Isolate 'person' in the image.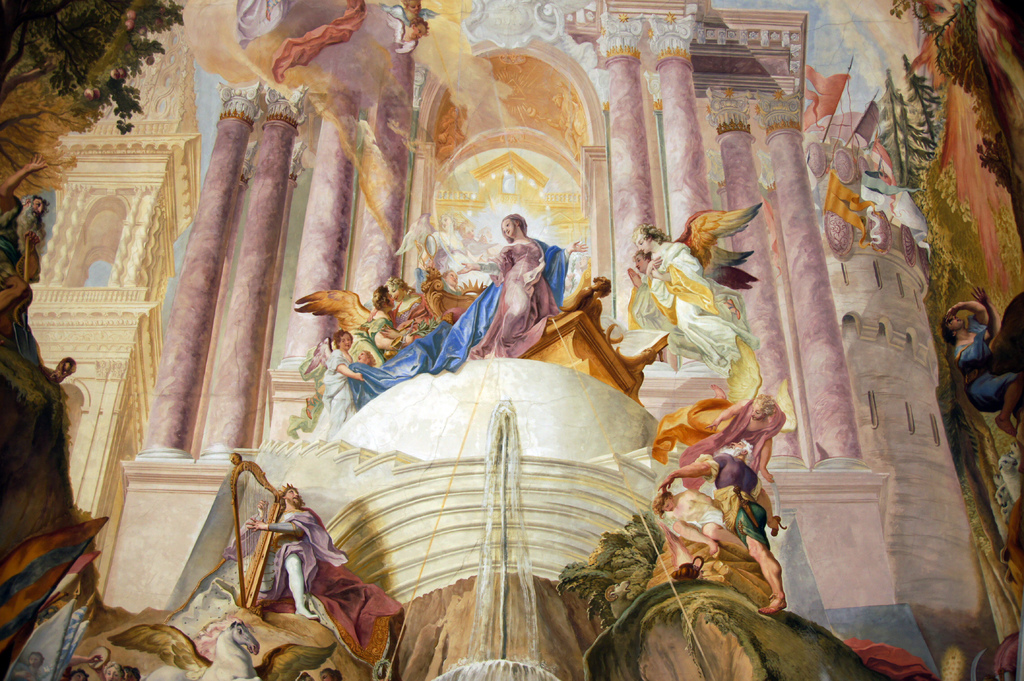
Isolated region: (655,437,792,613).
